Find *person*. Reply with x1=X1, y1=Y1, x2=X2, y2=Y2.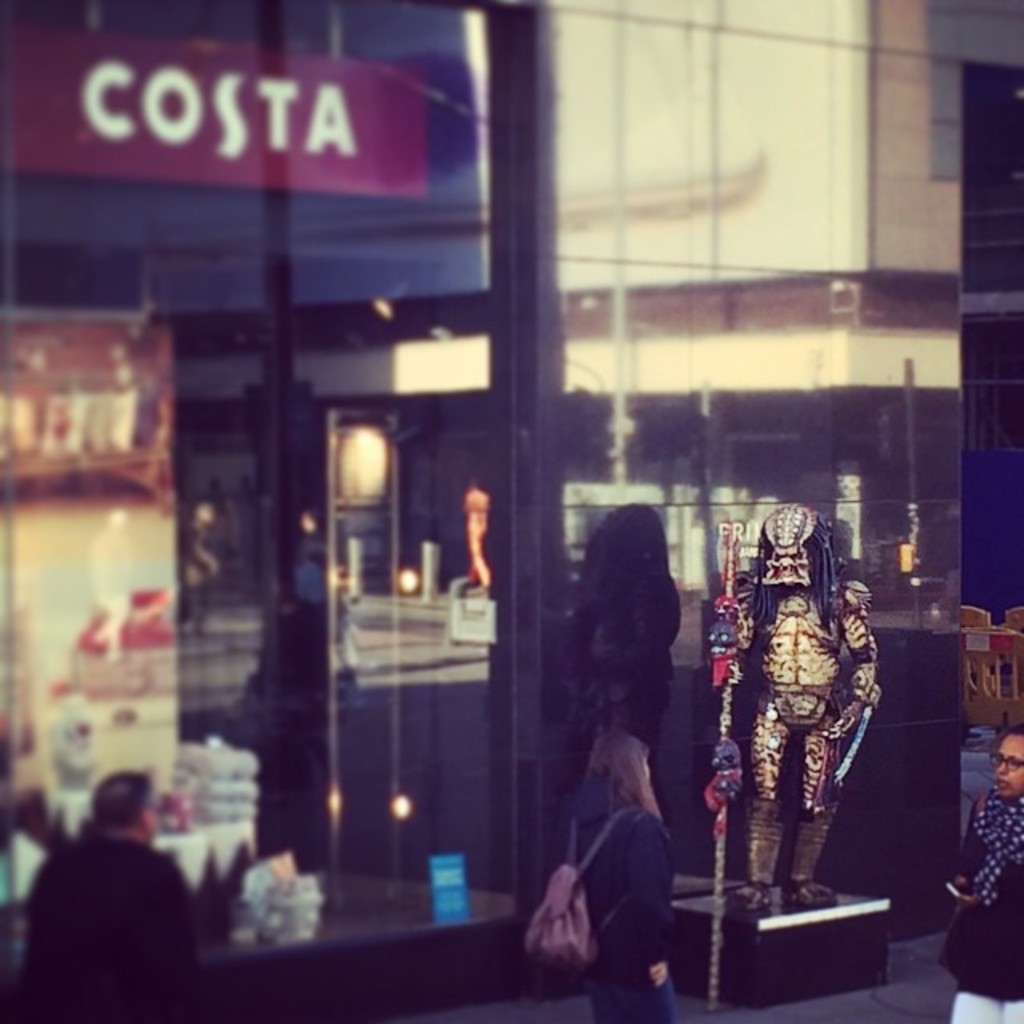
x1=942, y1=726, x2=1022, y2=1022.
